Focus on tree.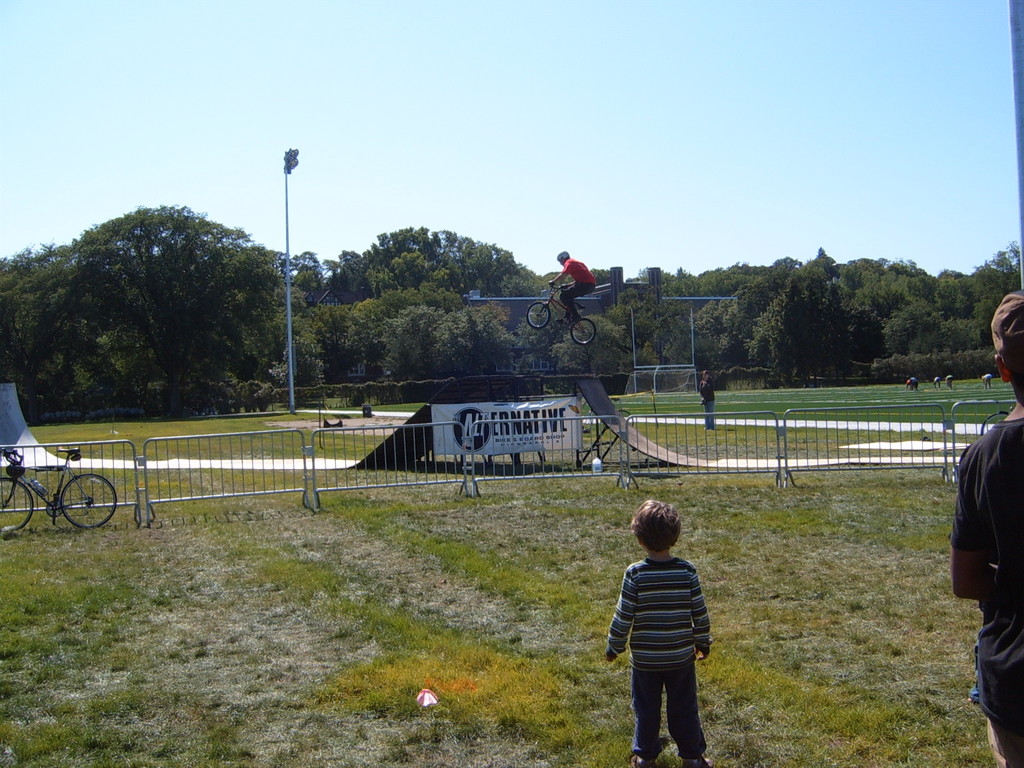
Focused at [left=47, top=197, right=289, bottom=420].
